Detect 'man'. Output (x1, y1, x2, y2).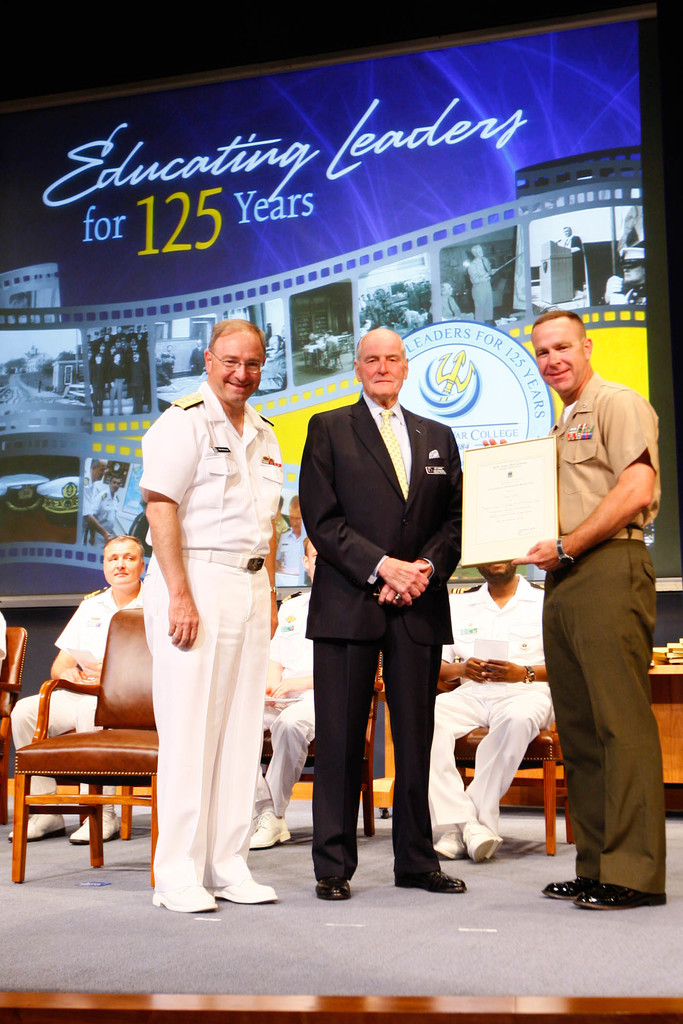
(424, 561, 554, 862).
